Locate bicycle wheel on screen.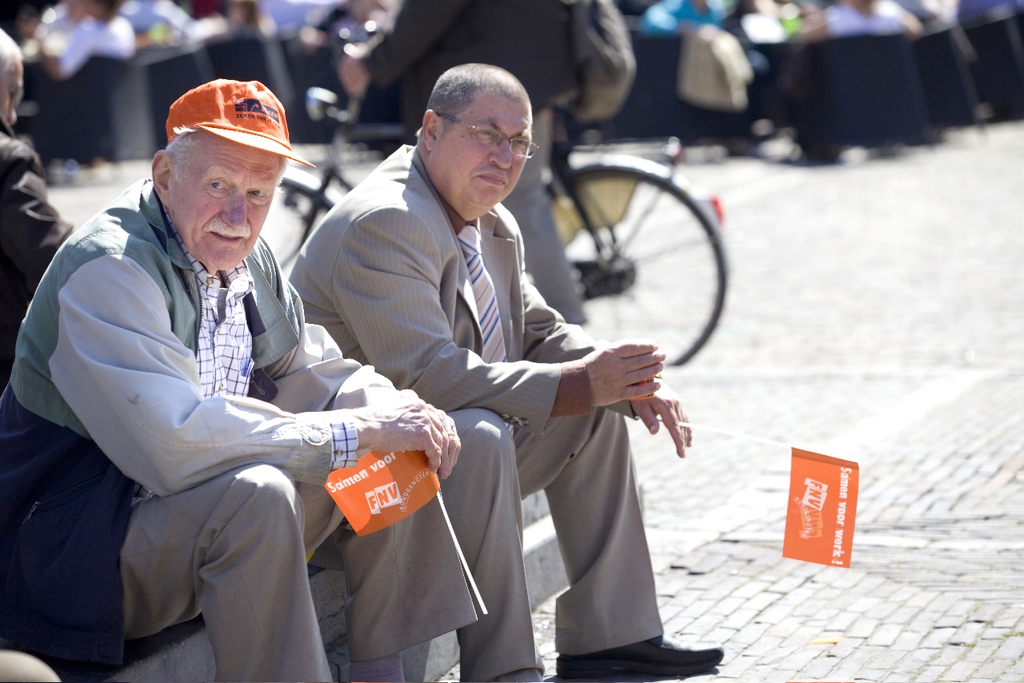
On screen at 539, 141, 718, 369.
